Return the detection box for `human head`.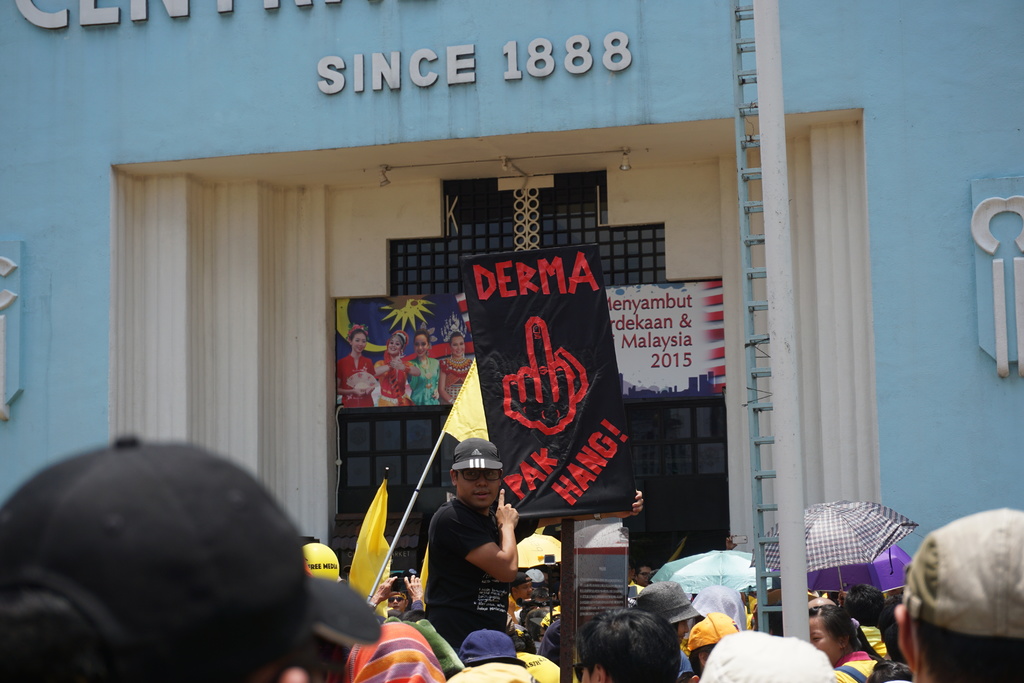
[445, 659, 538, 682].
